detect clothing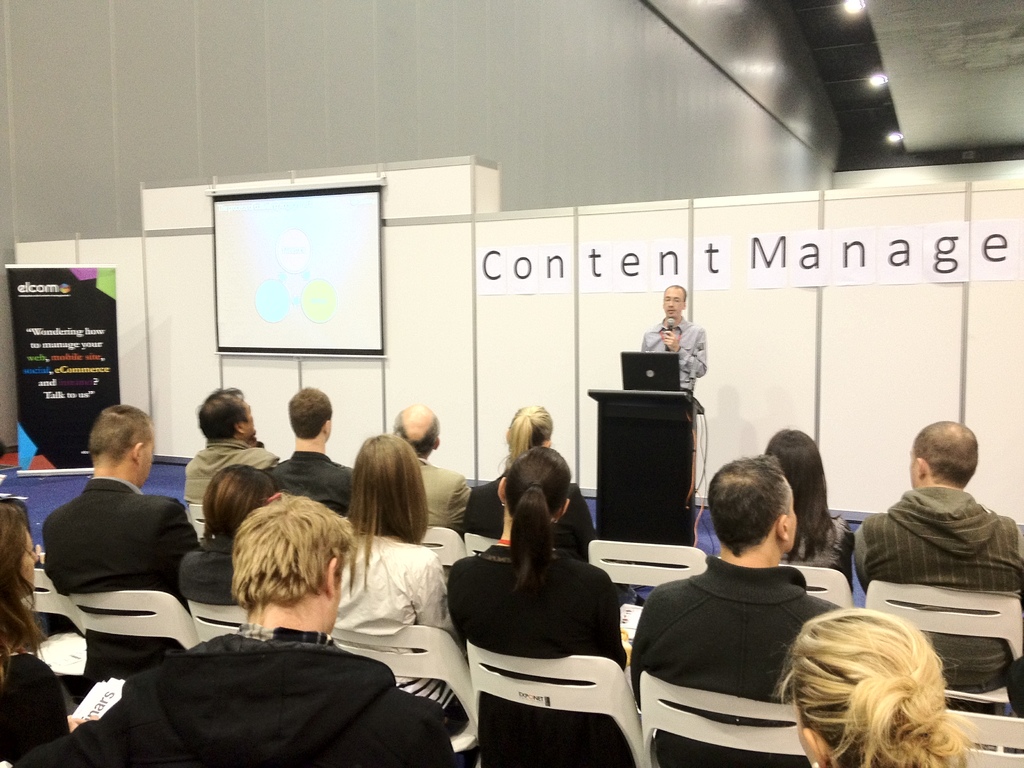
463, 469, 595, 561
